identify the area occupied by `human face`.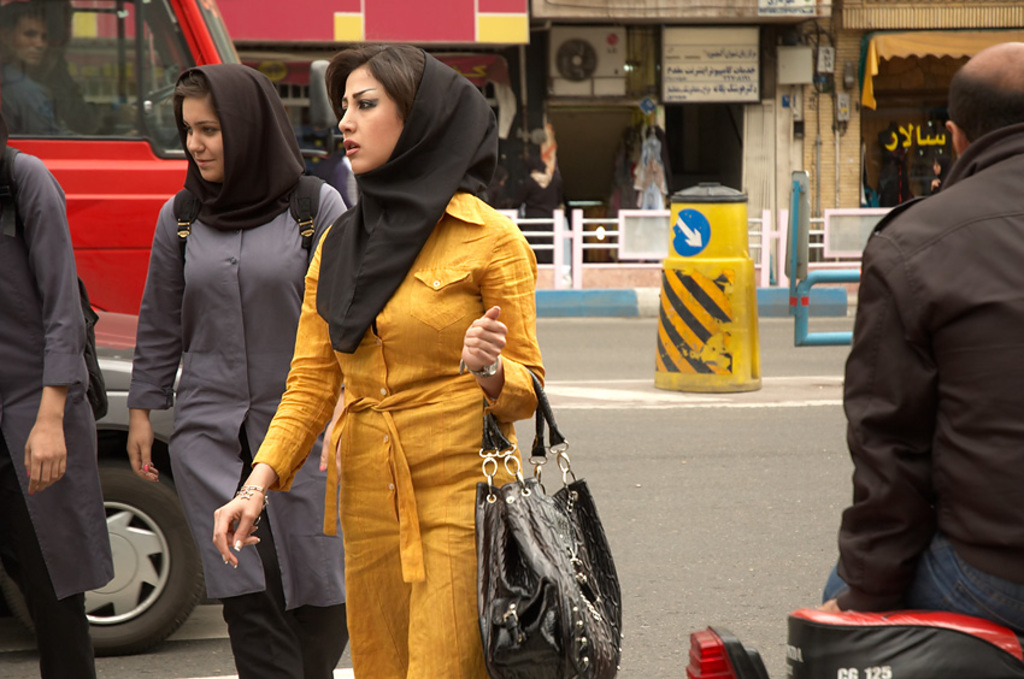
Area: (left=339, top=59, right=400, bottom=175).
